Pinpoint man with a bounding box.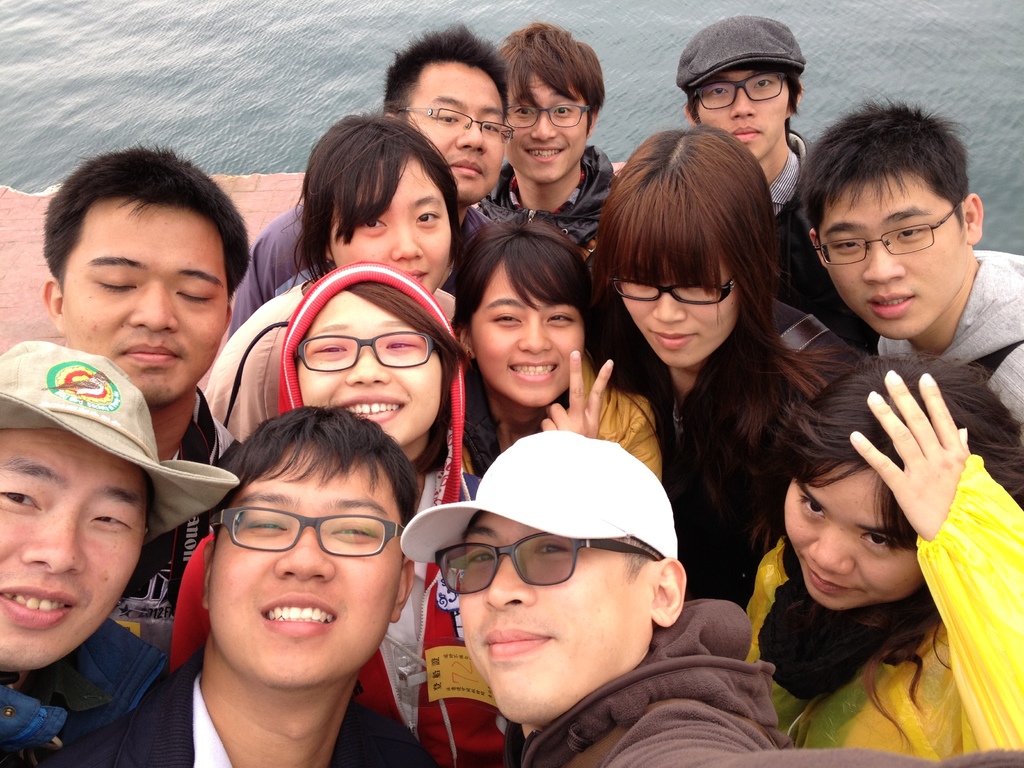
x1=451 y1=19 x2=611 y2=279.
